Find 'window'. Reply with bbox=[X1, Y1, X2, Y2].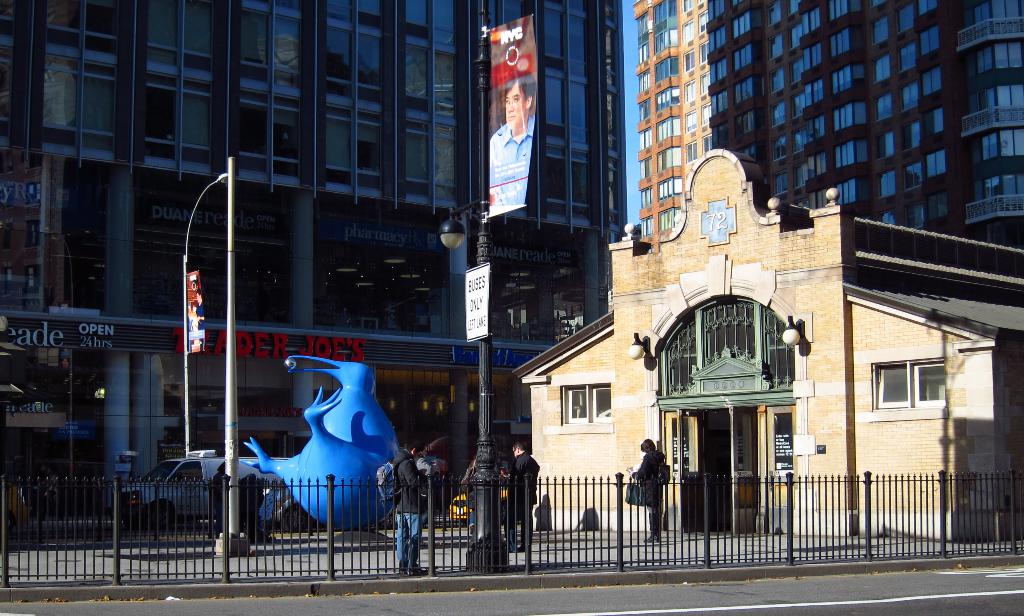
bbox=[833, 143, 865, 159].
